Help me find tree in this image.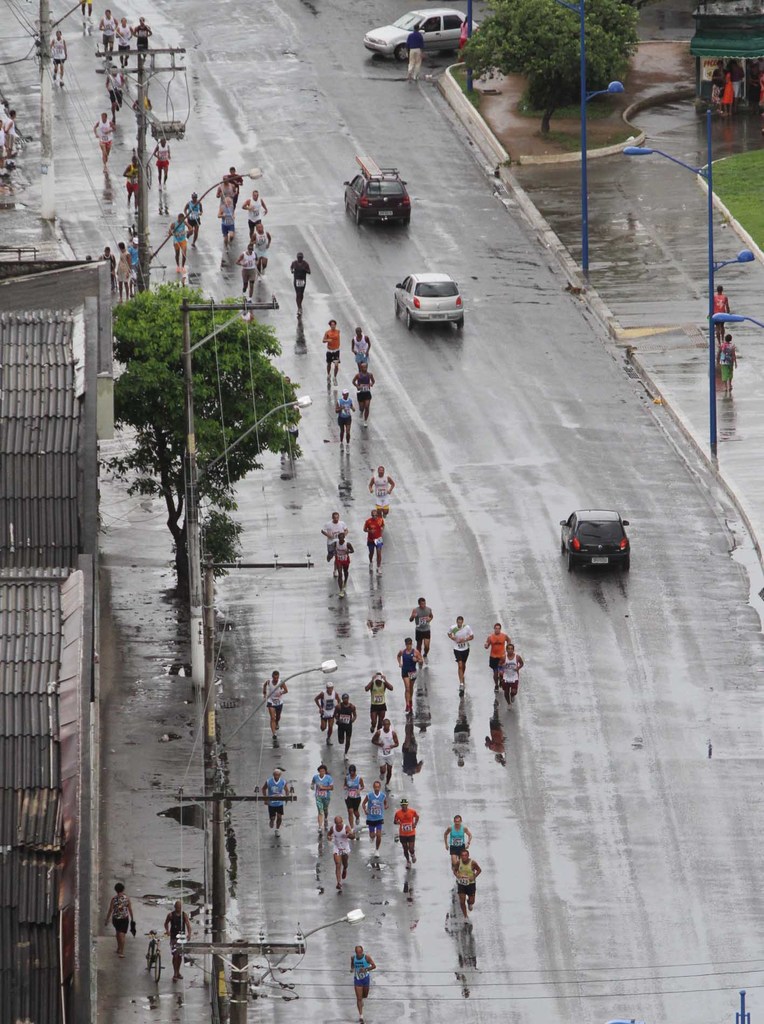
Found it: x1=448, y1=0, x2=644, y2=134.
